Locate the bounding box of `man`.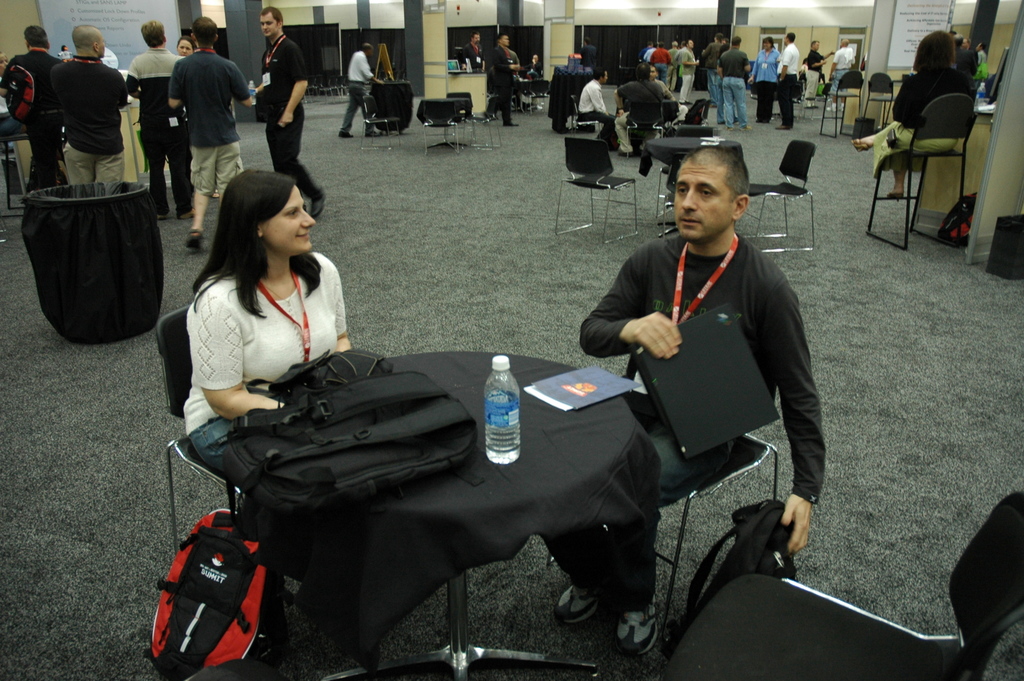
Bounding box: l=698, t=29, r=724, b=108.
